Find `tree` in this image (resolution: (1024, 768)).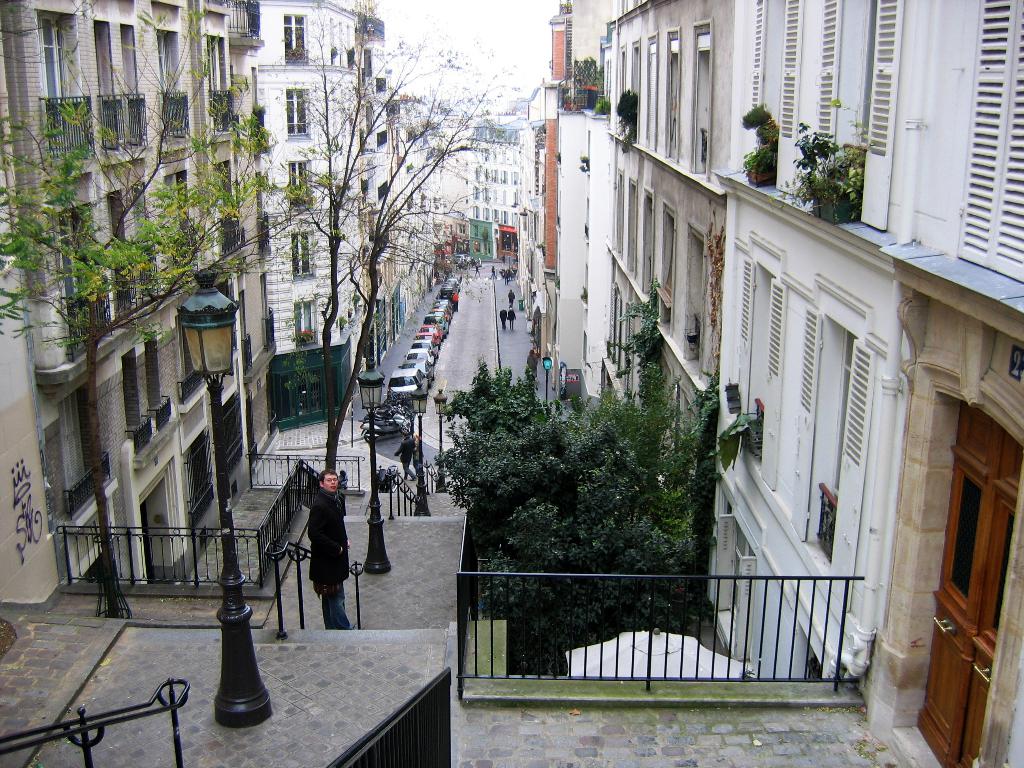
[left=0, top=0, right=319, bottom=613].
